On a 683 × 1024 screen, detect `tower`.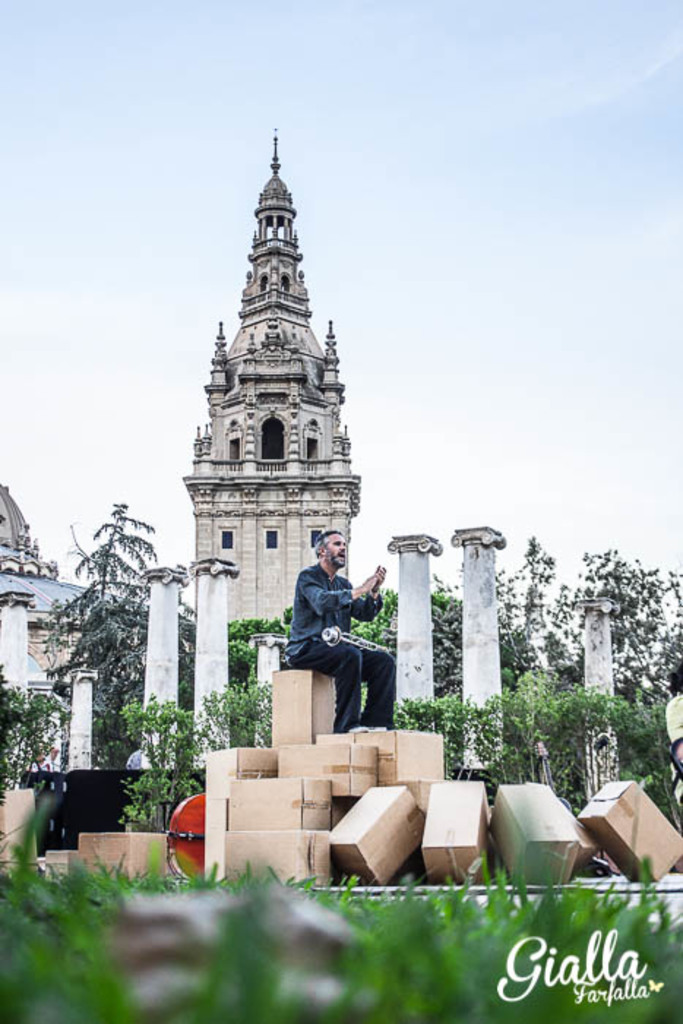
x1=0, y1=487, x2=69, y2=726.
